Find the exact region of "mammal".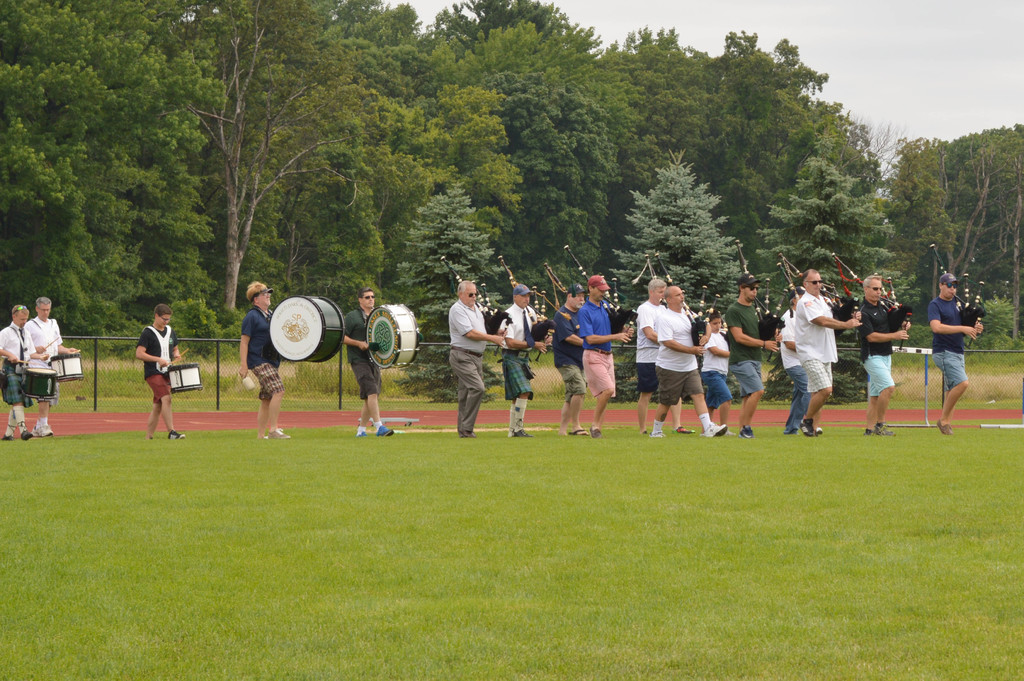
Exact region: rect(24, 293, 81, 438).
